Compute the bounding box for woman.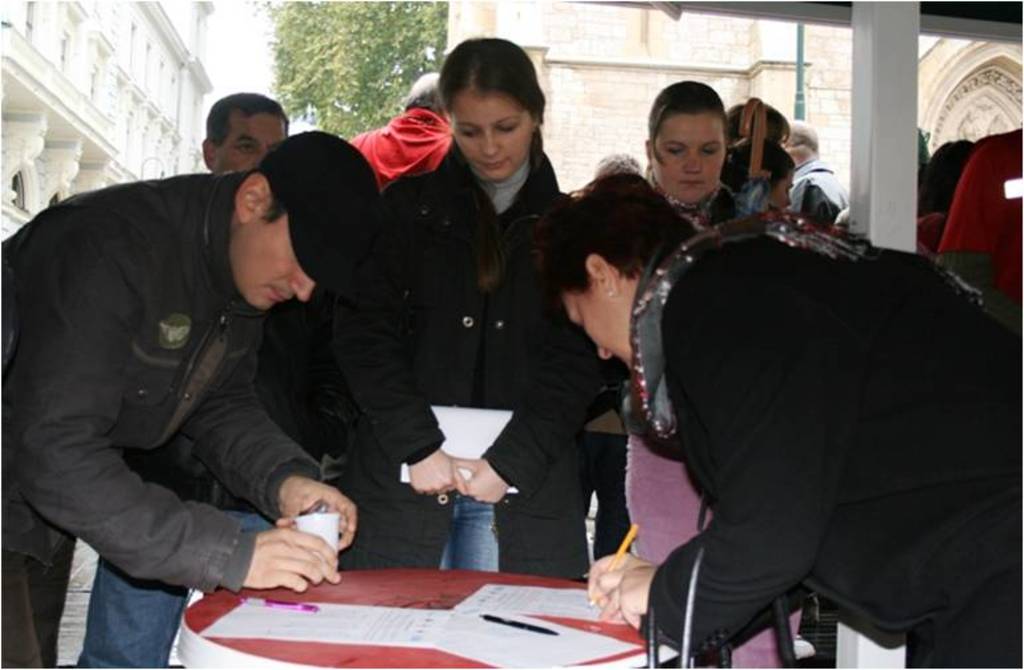
Rect(718, 130, 796, 216).
